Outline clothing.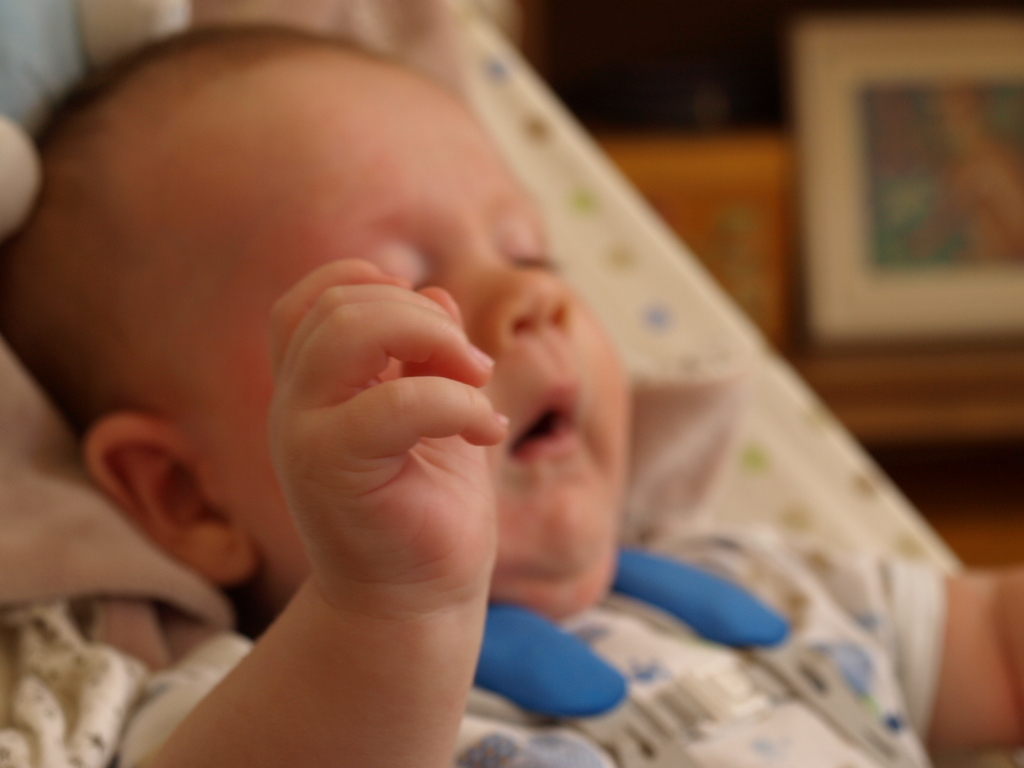
Outline: 109,563,943,767.
